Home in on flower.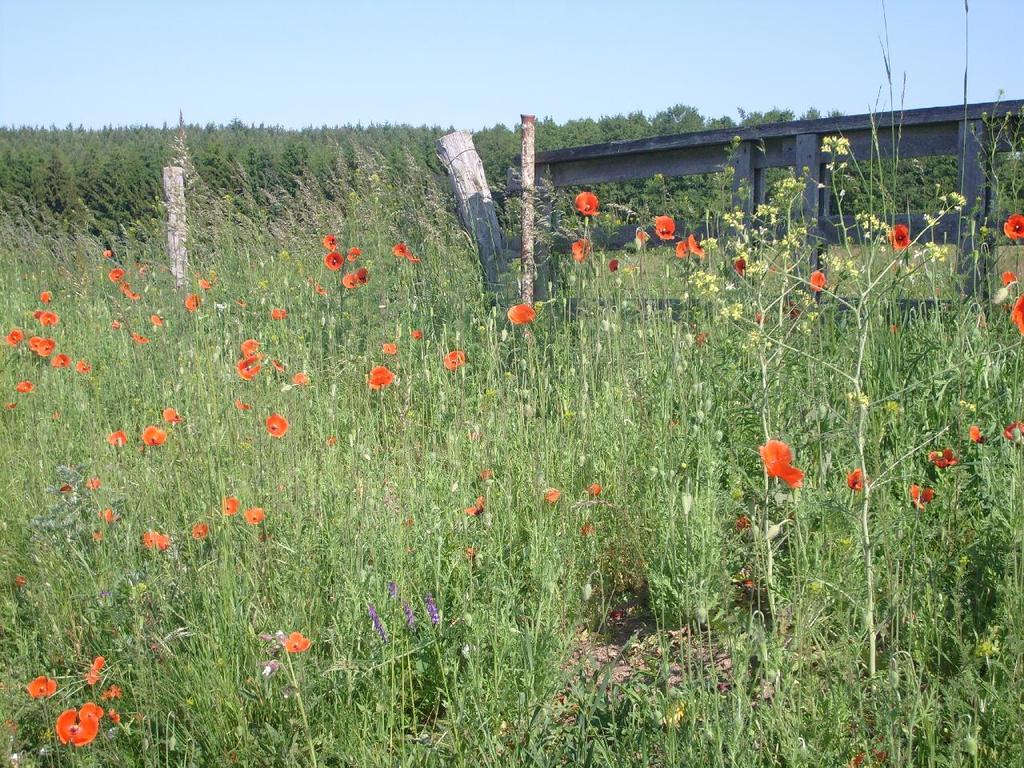
Homed in at bbox=(571, 238, 591, 258).
